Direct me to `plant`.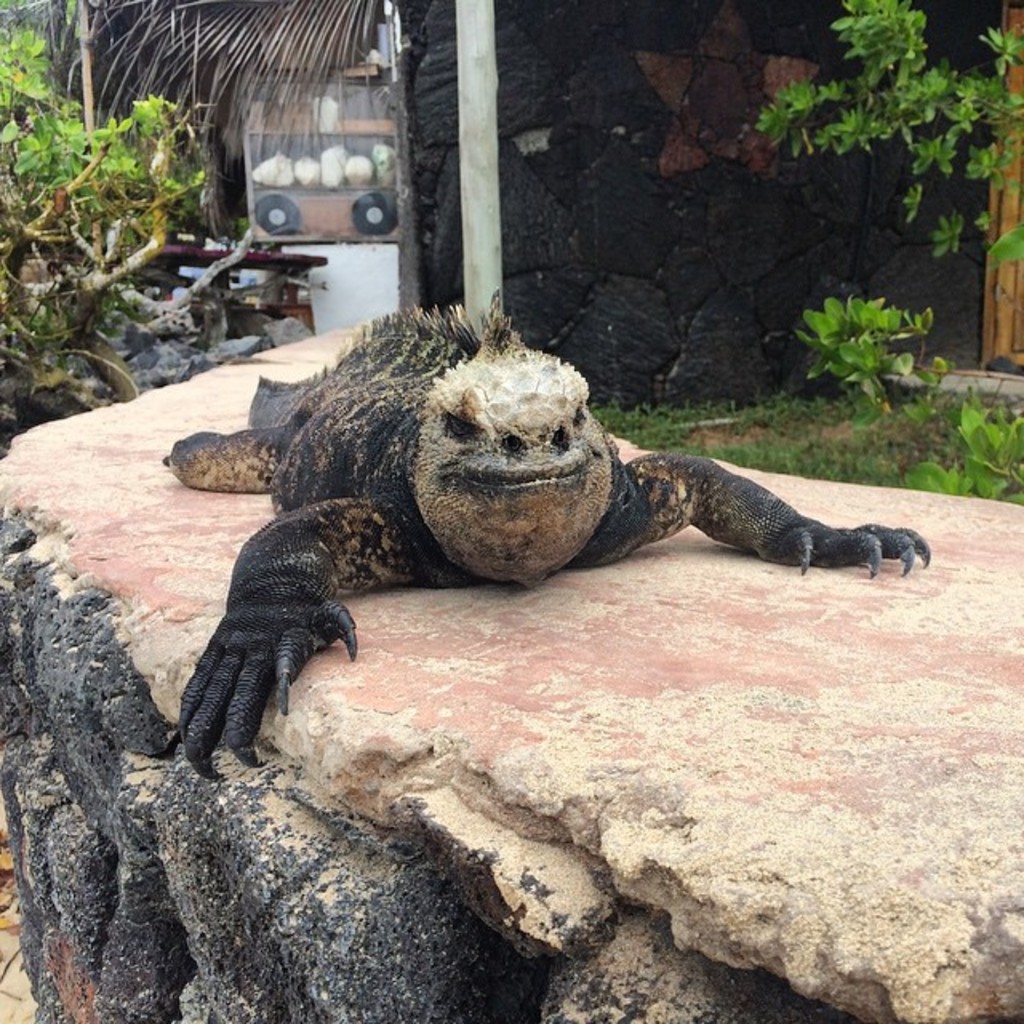
Direction: 790,243,976,438.
